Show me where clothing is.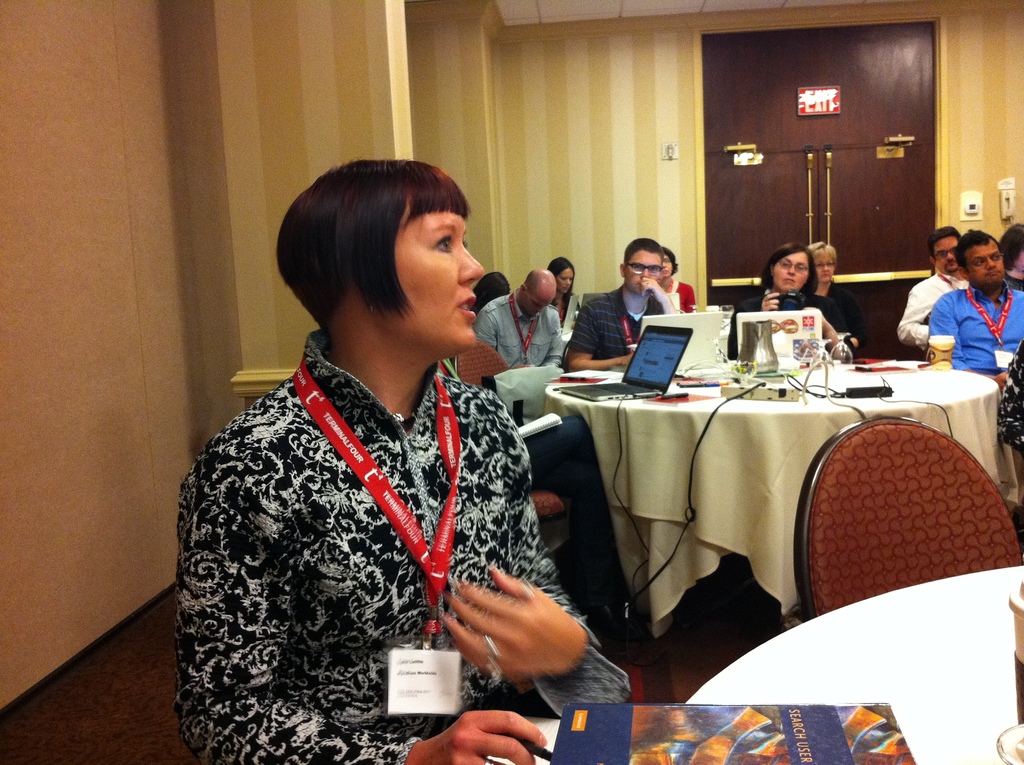
clothing is at detection(173, 360, 630, 764).
